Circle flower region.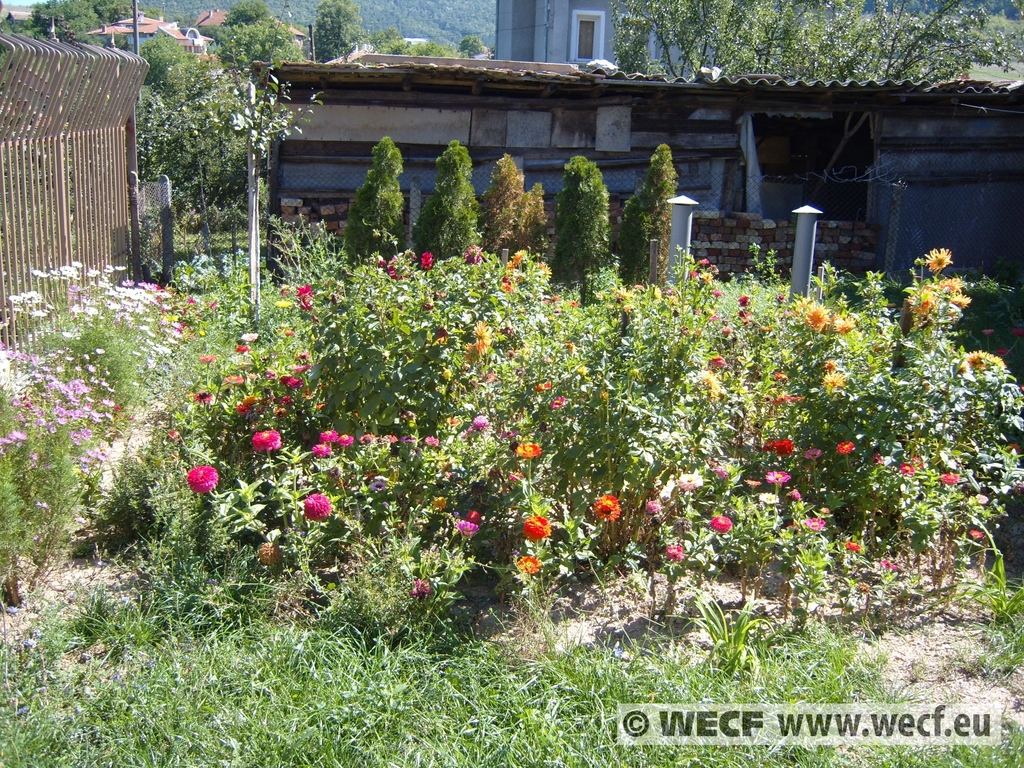
Region: box=[196, 352, 214, 364].
